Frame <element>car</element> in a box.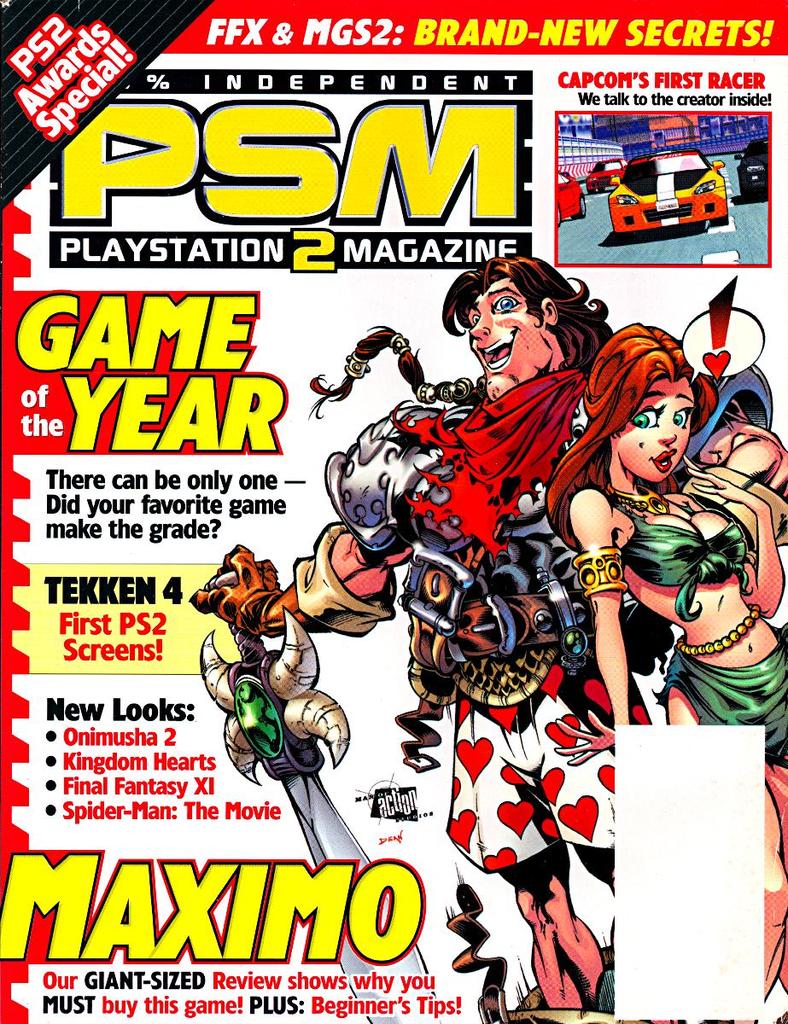
592/155/630/194.
